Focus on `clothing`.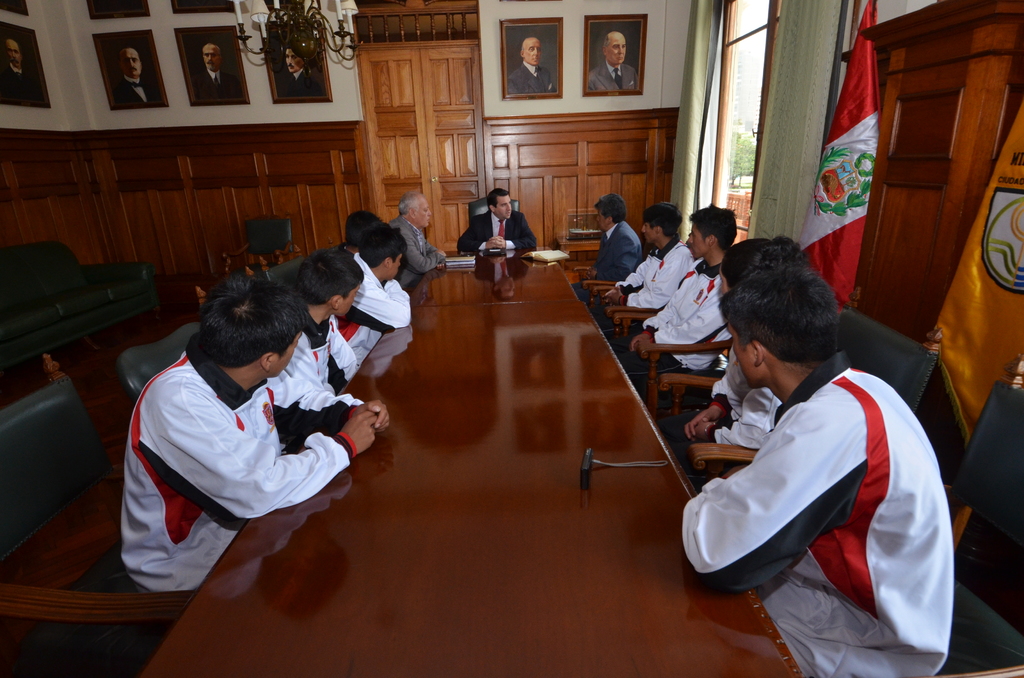
Focused at 458:206:537:249.
